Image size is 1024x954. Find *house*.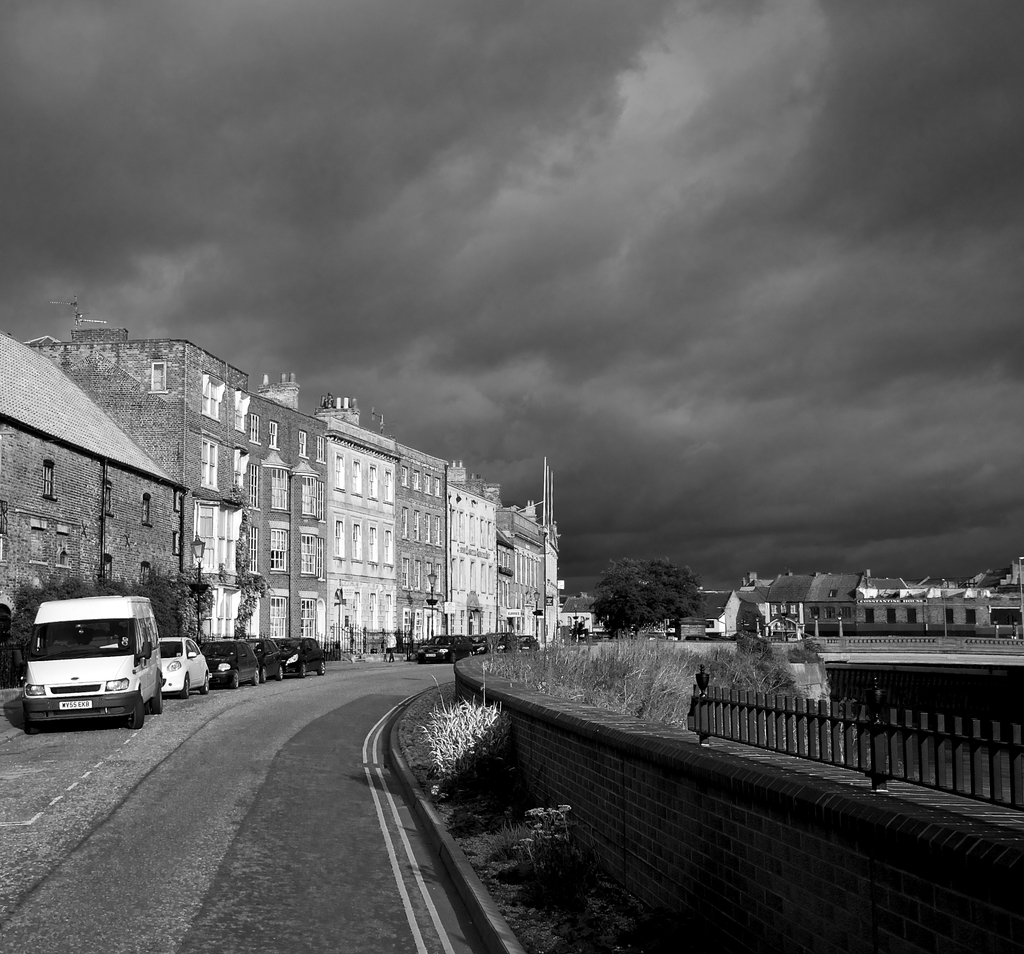
x1=0 y1=313 x2=181 y2=668.
